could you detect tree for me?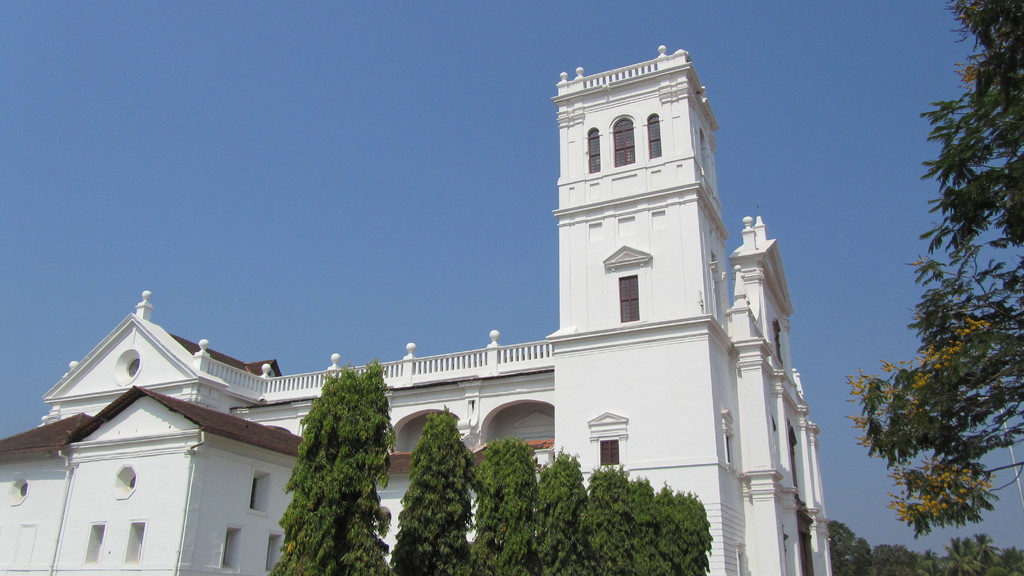
Detection result: (867,28,1012,575).
